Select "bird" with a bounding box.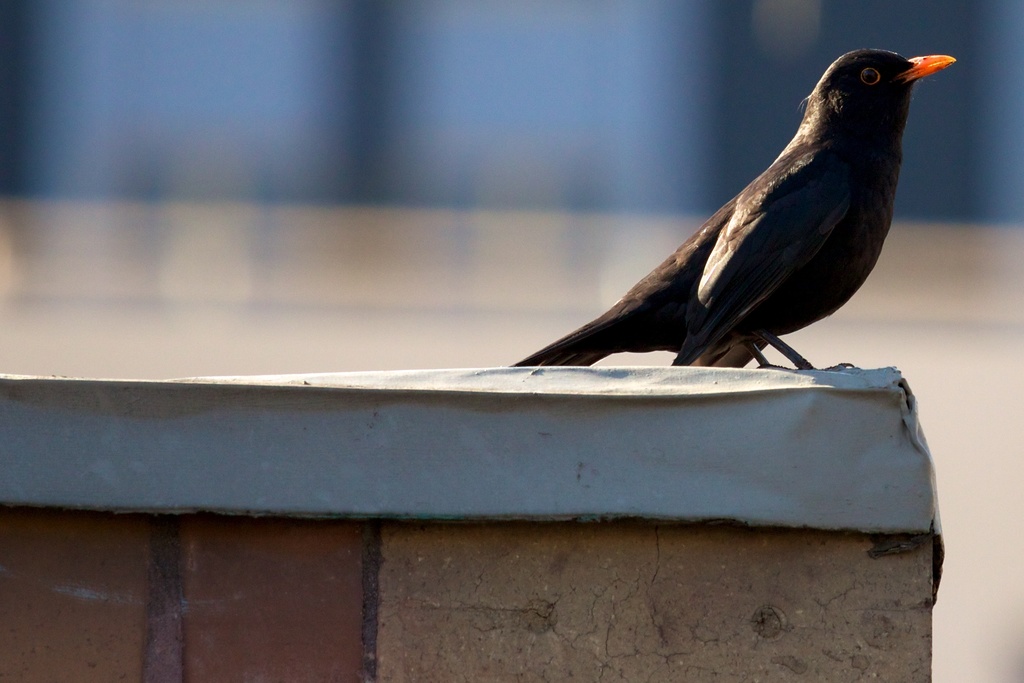
x1=513 y1=45 x2=977 y2=367.
